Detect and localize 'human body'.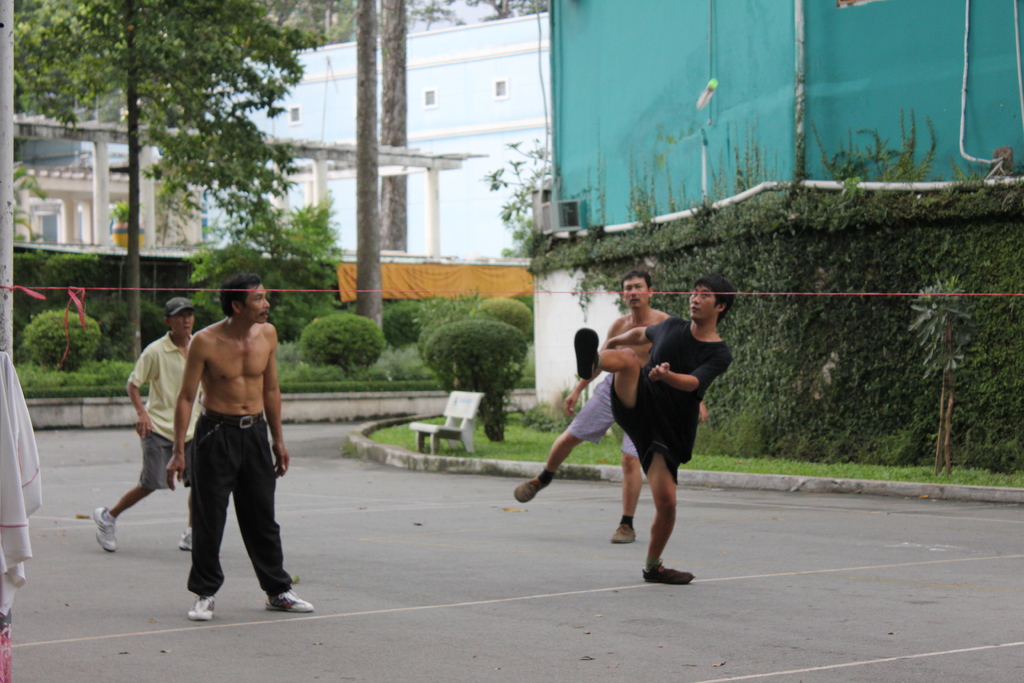
Localized at <box>156,274,282,627</box>.
